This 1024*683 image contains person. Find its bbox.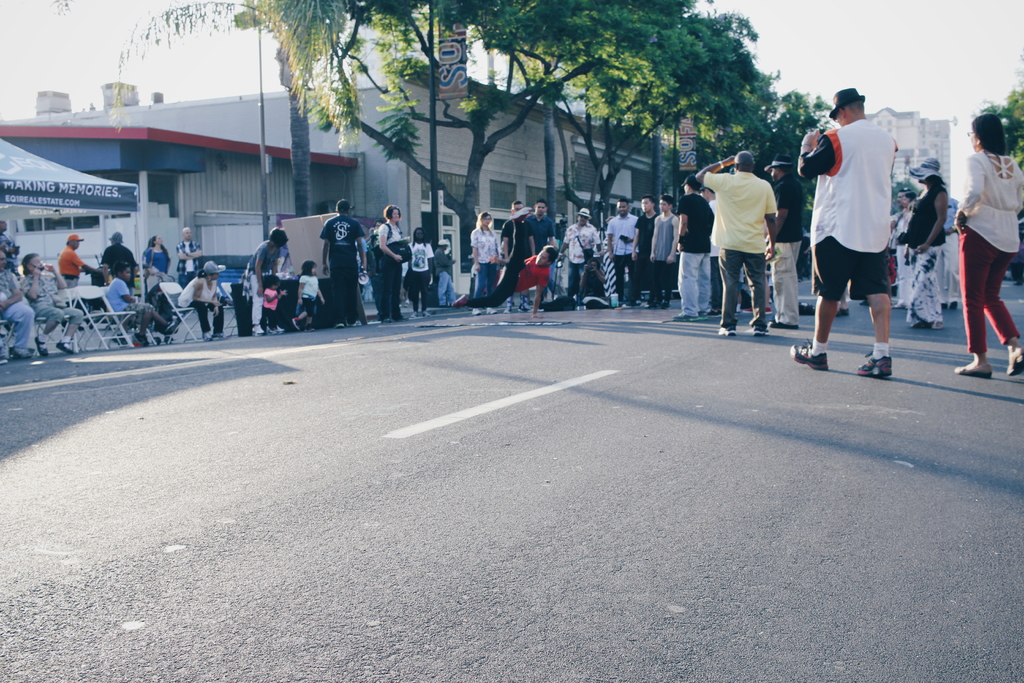
[left=408, top=226, right=431, bottom=317].
